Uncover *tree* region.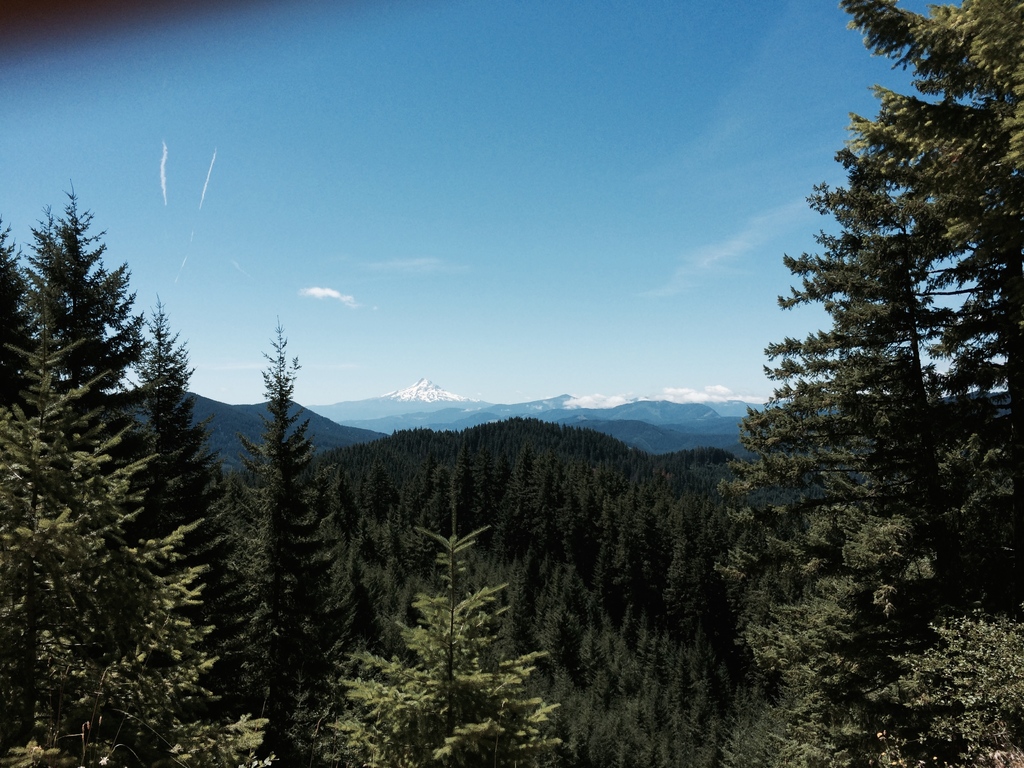
Uncovered: BBox(939, 252, 1023, 602).
